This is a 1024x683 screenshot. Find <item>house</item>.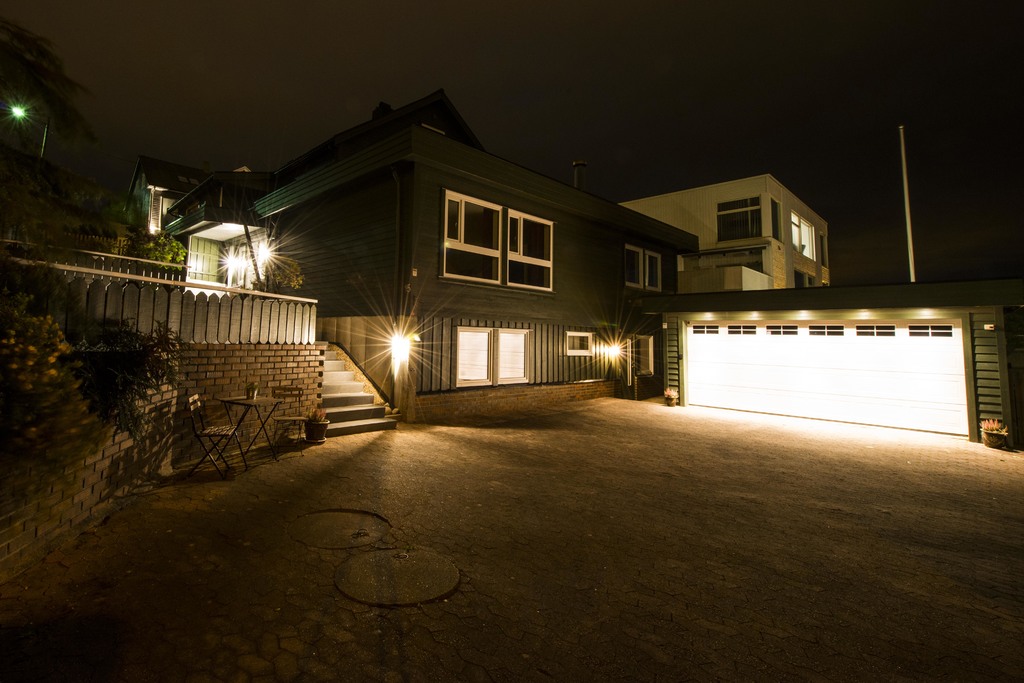
Bounding box: Rect(266, 104, 666, 416).
